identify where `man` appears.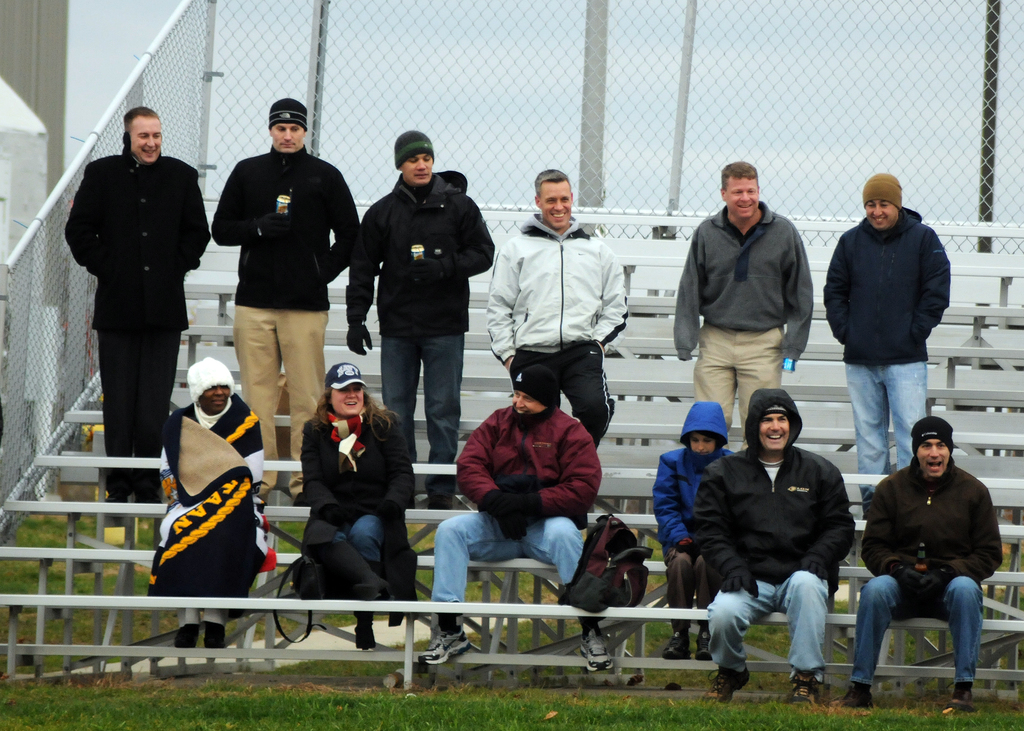
Appears at x1=416 y1=360 x2=618 y2=683.
